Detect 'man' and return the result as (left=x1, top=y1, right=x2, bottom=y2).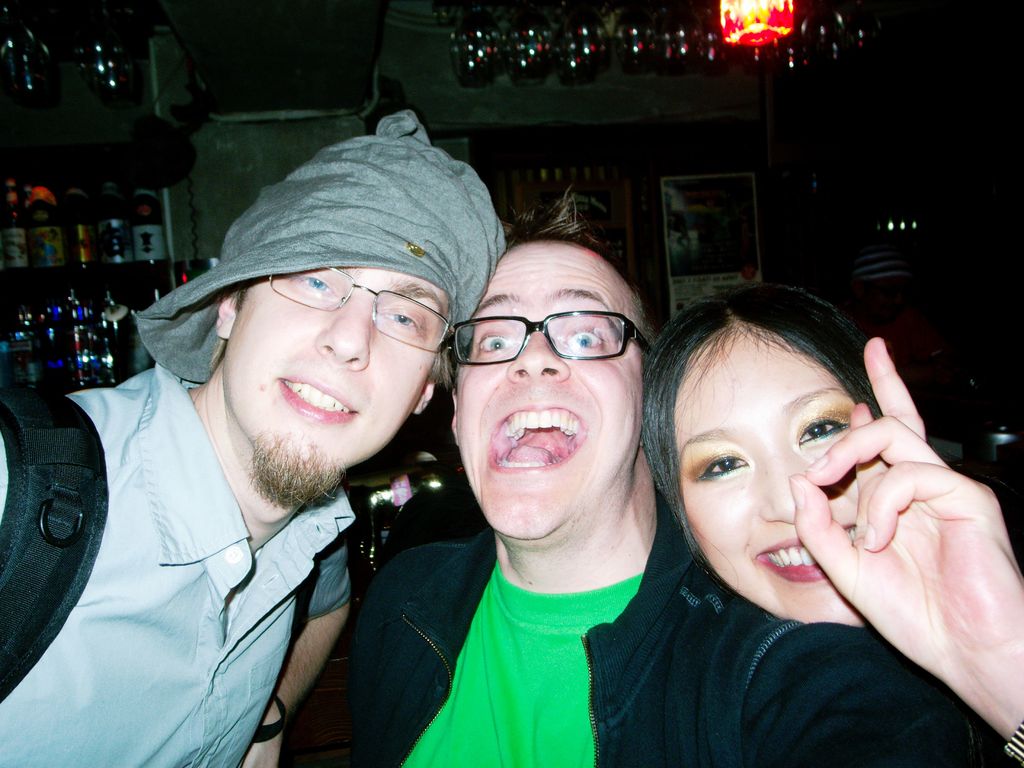
(left=38, top=124, right=525, bottom=767).
